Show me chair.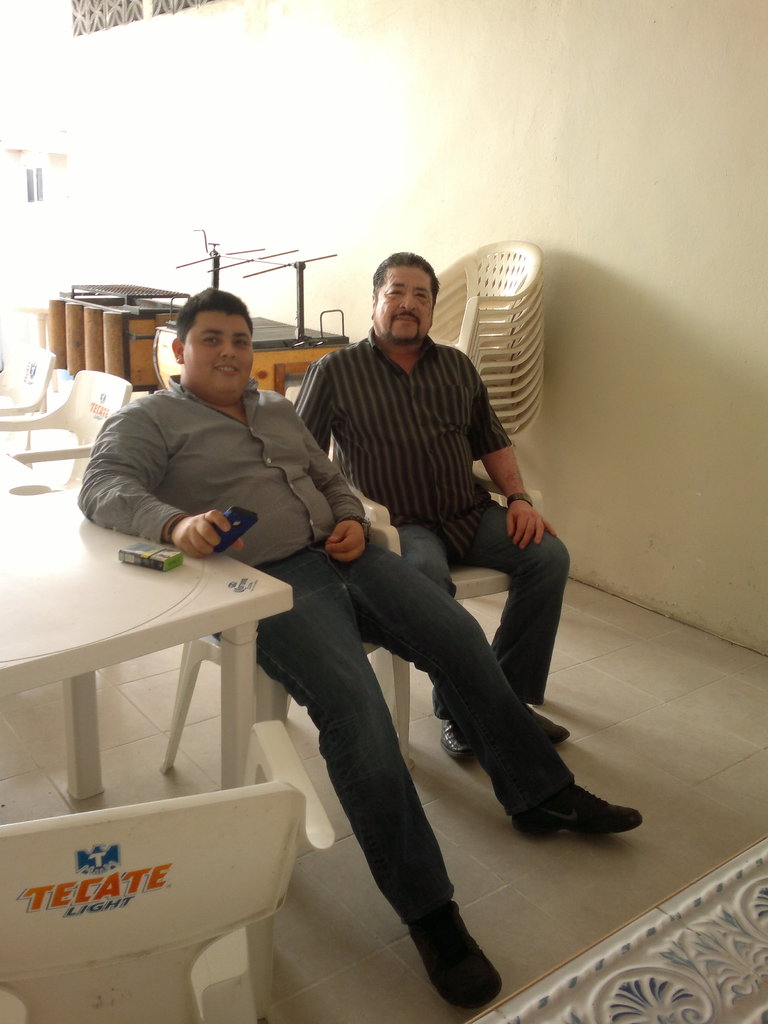
chair is here: x1=327 y1=443 x2=546 y2=756.
